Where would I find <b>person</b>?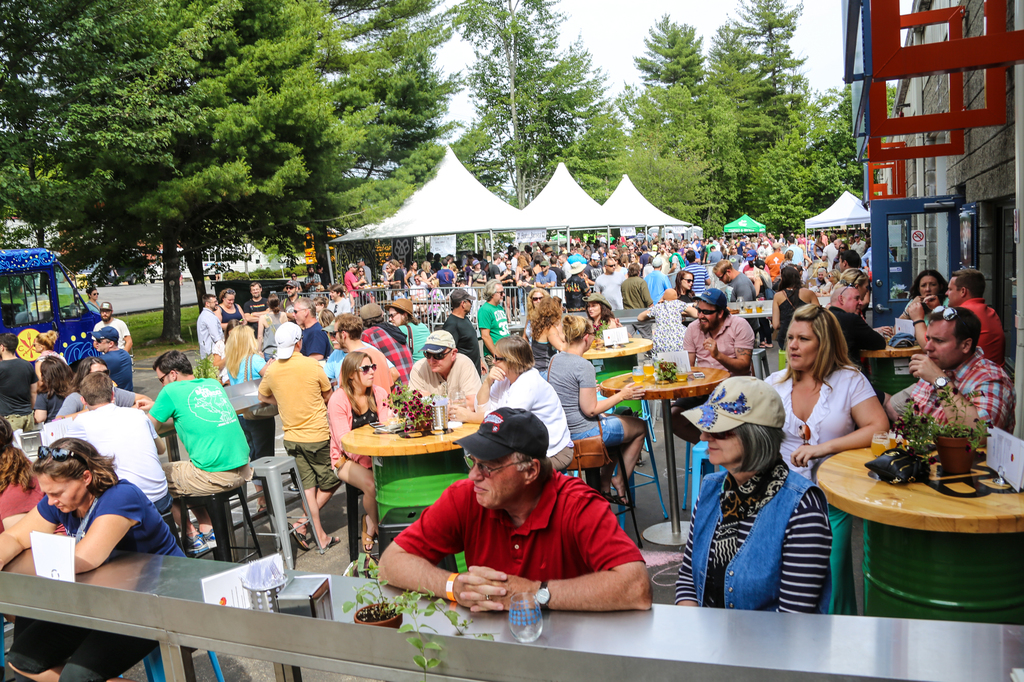
At BBox(680, 286, 760, 447).
